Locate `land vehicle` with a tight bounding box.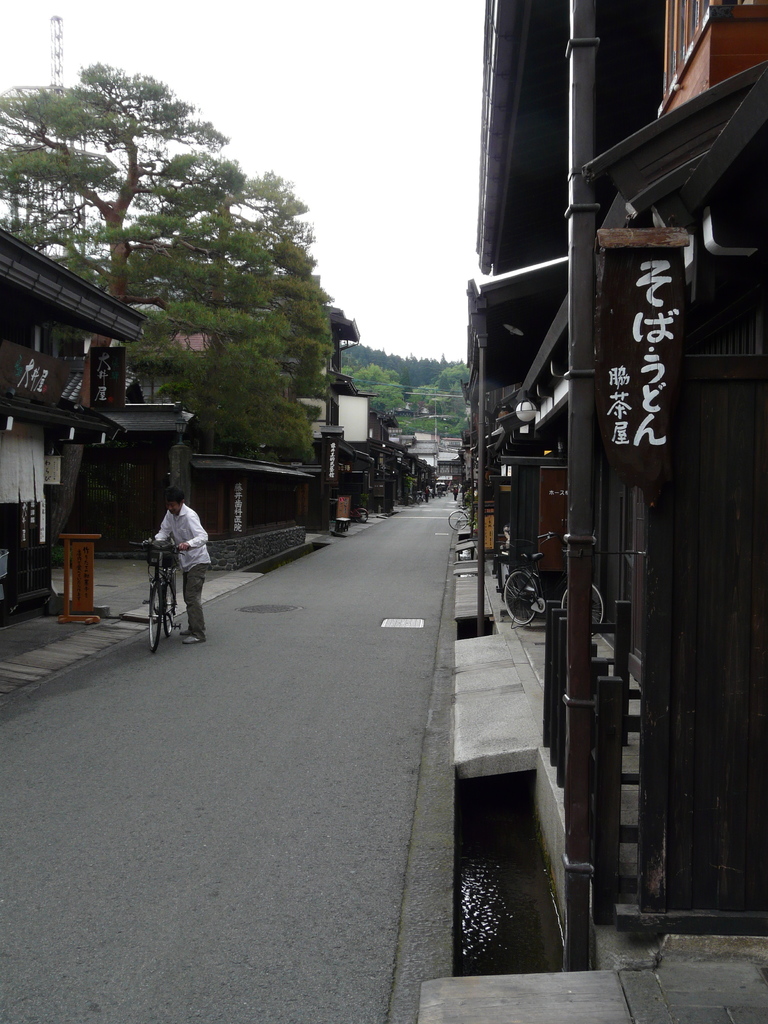
region(503, 550, 604, 630).
